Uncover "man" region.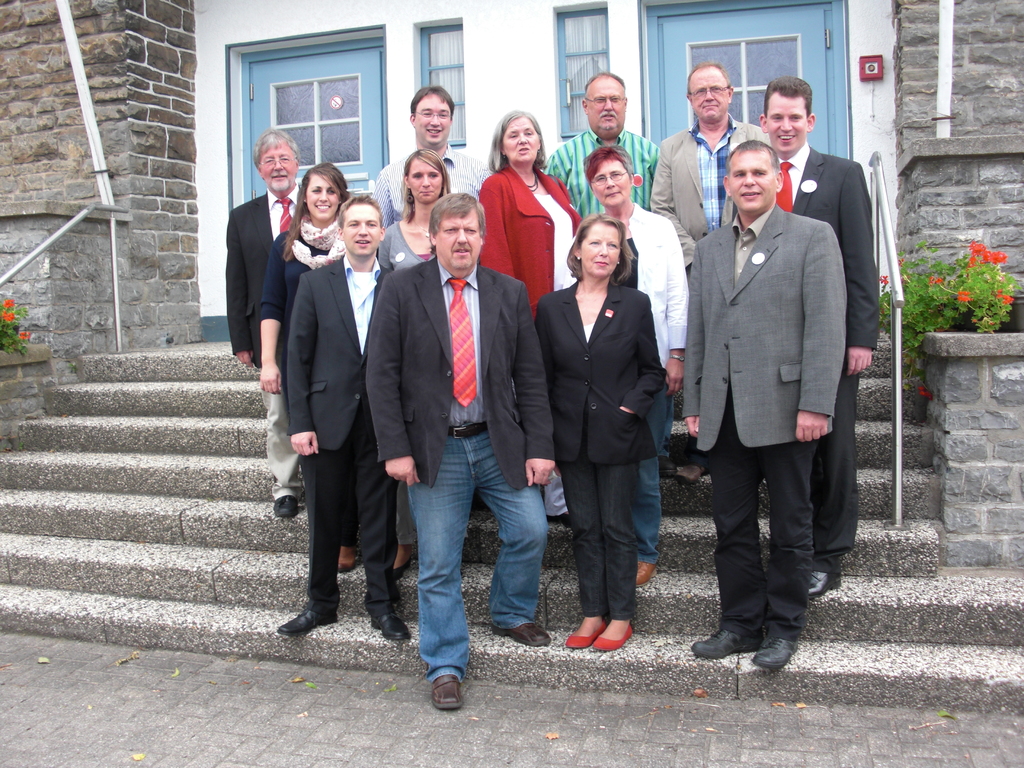
Uncovered: <bbox>756, 74, 880, 594</bbox>.
